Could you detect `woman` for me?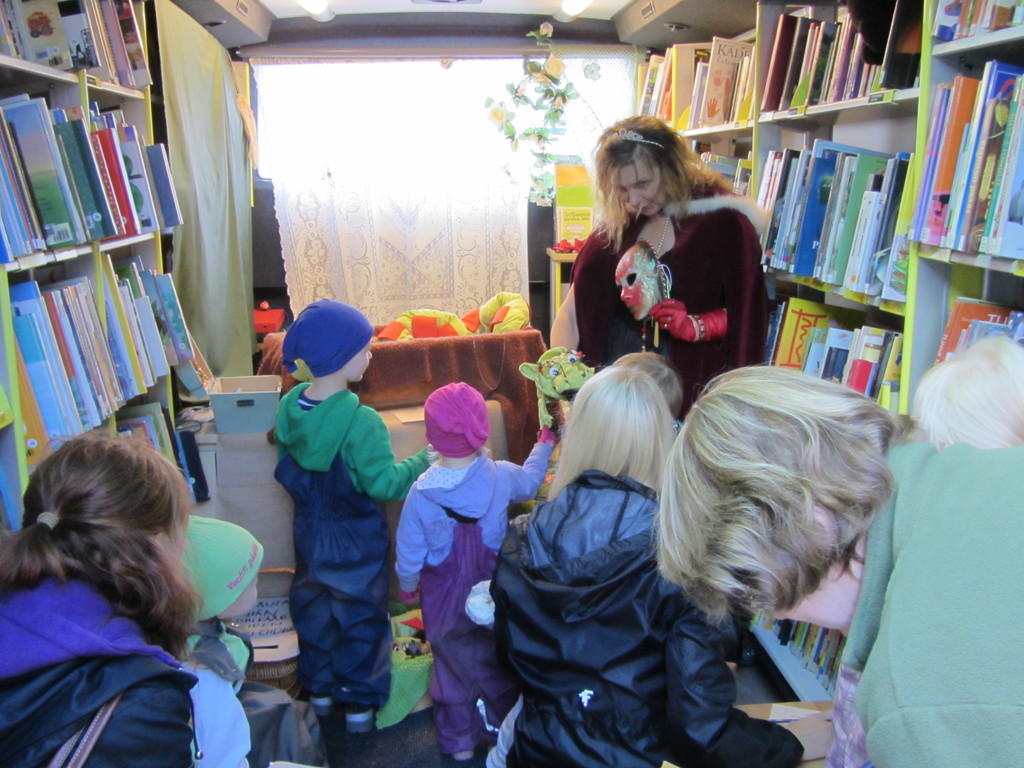
Detection result: <box>550,118,765,421</box>.
